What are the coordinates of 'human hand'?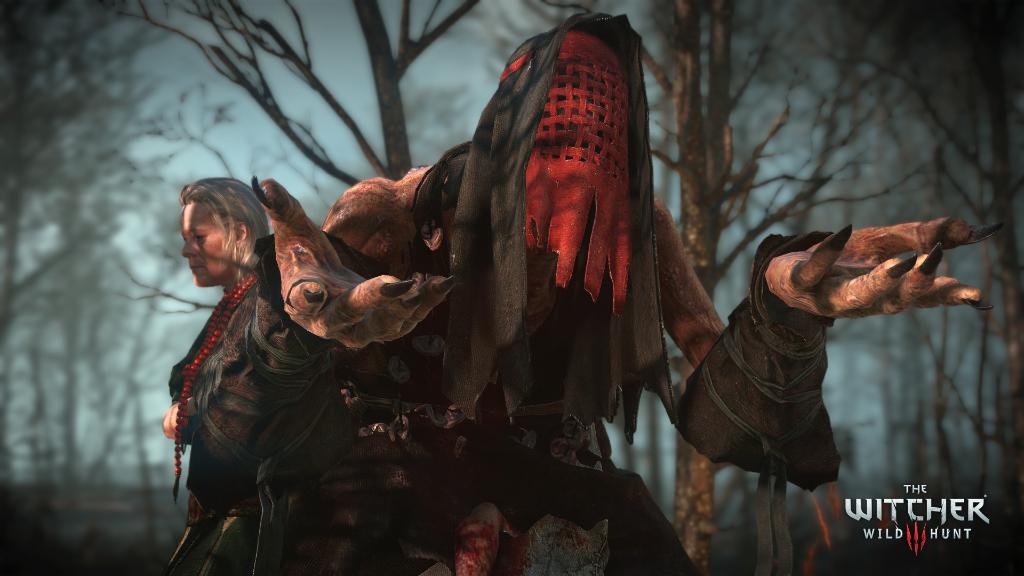
730:221:997:326.
